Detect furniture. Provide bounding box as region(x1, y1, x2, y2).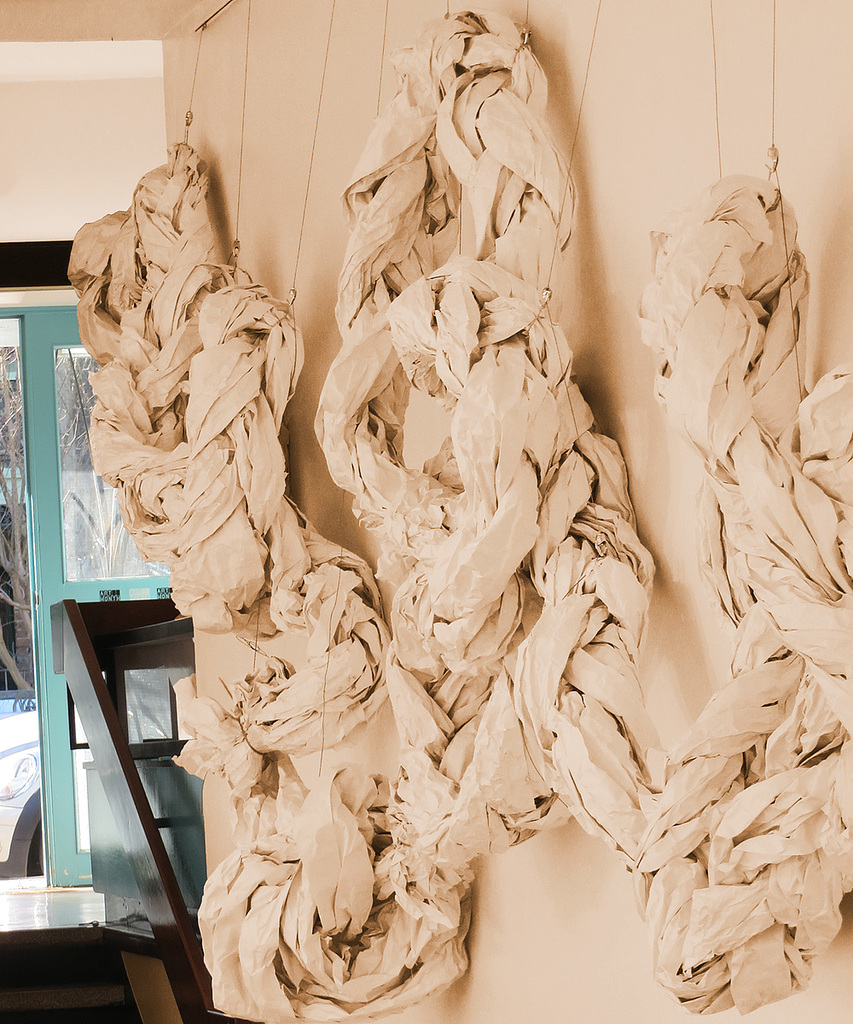
region(51, 598, 222, 1023).
